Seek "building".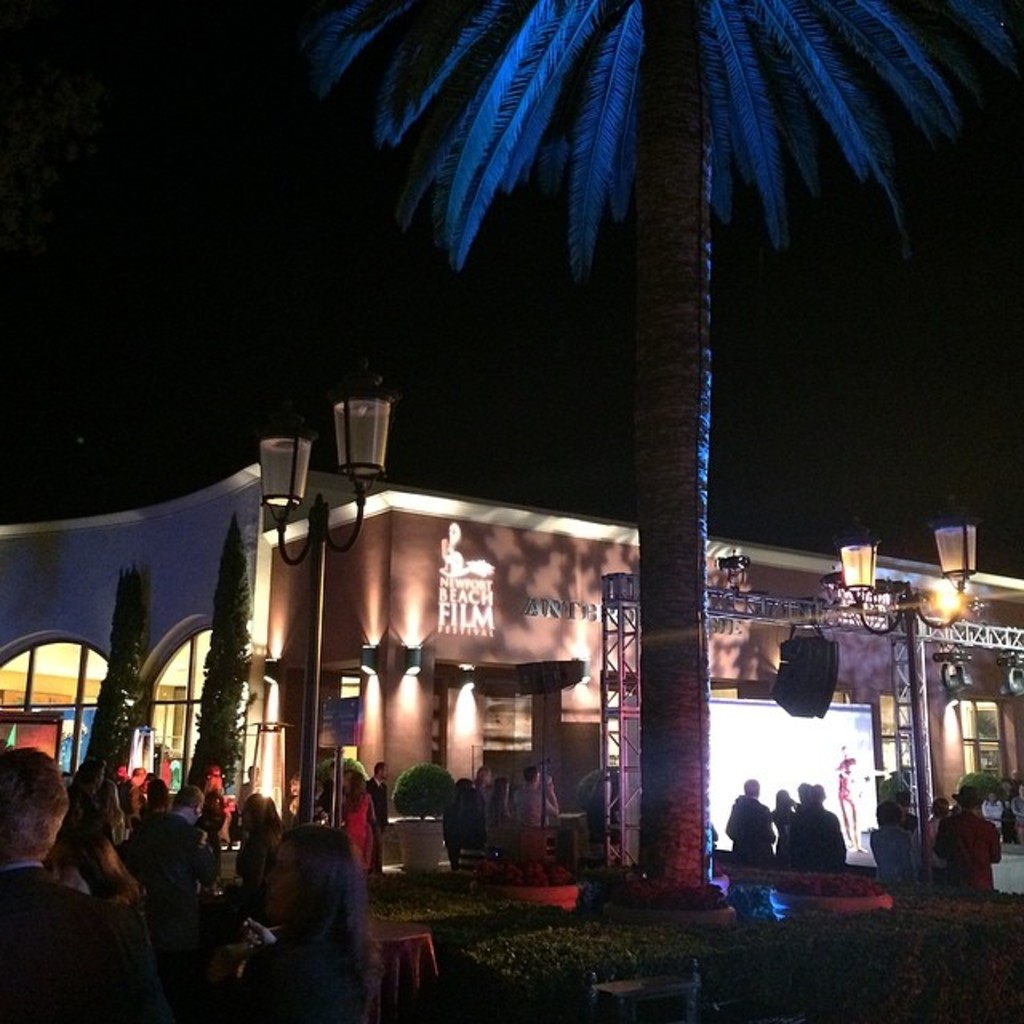
[0, 456, 1022, 874].
